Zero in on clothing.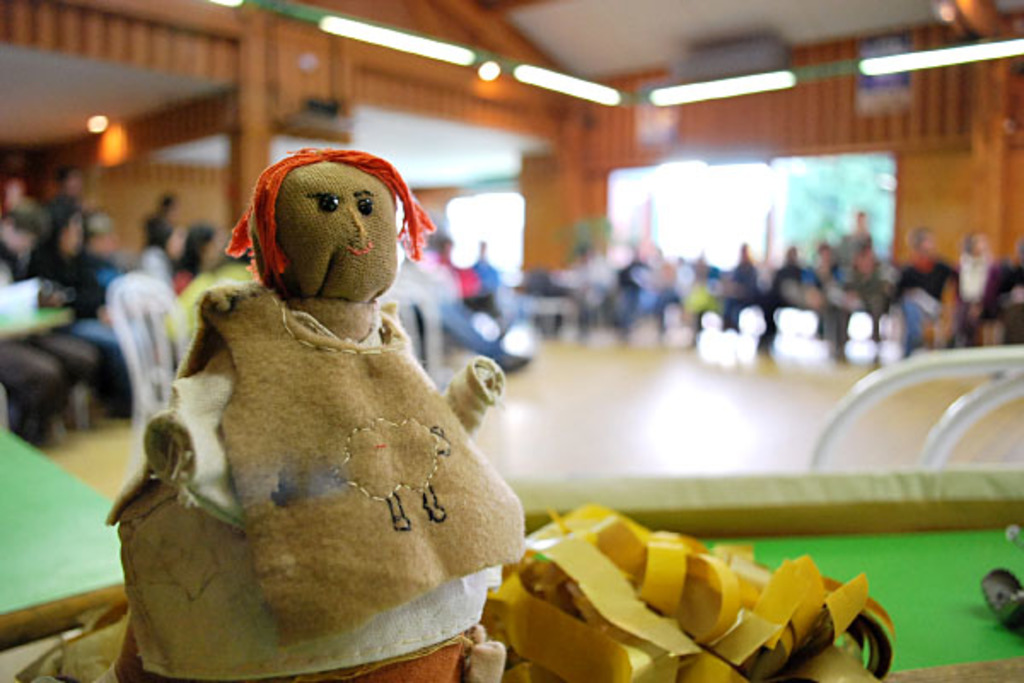
Zeroed in: region(177, 249, 201, 277).
